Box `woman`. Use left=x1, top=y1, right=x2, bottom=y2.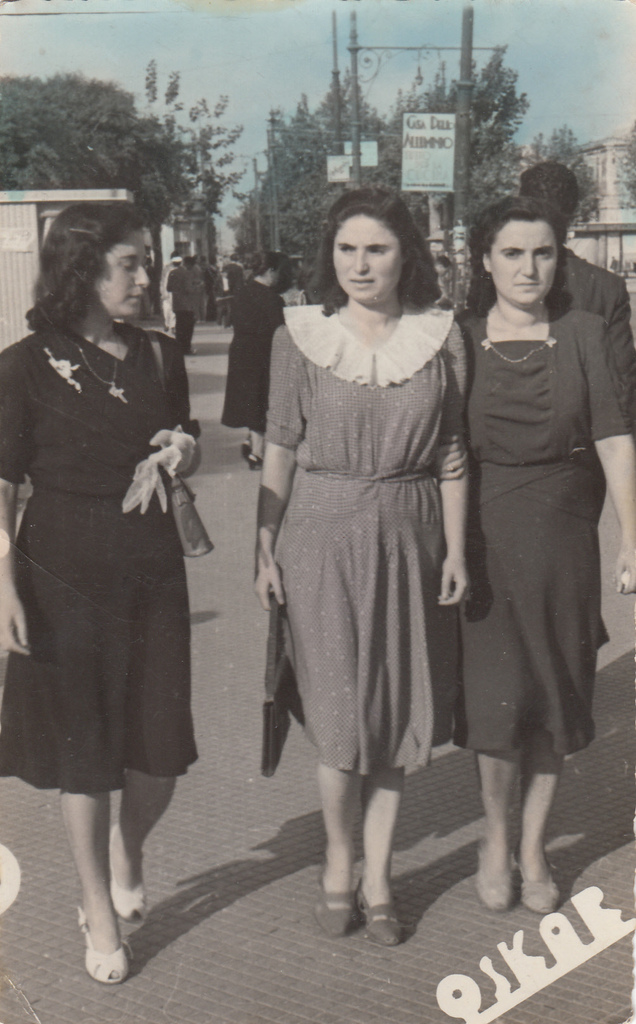
left=216, top=252, right=291, bottom=464.
